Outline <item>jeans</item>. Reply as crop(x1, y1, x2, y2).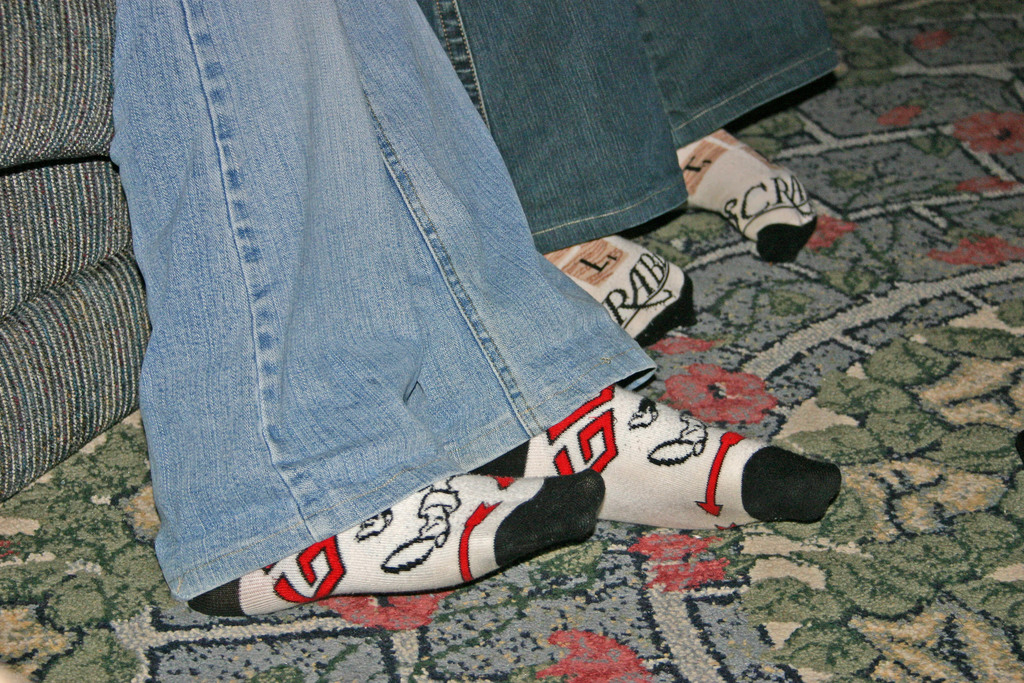
crop(412, 0, 842, 256).
